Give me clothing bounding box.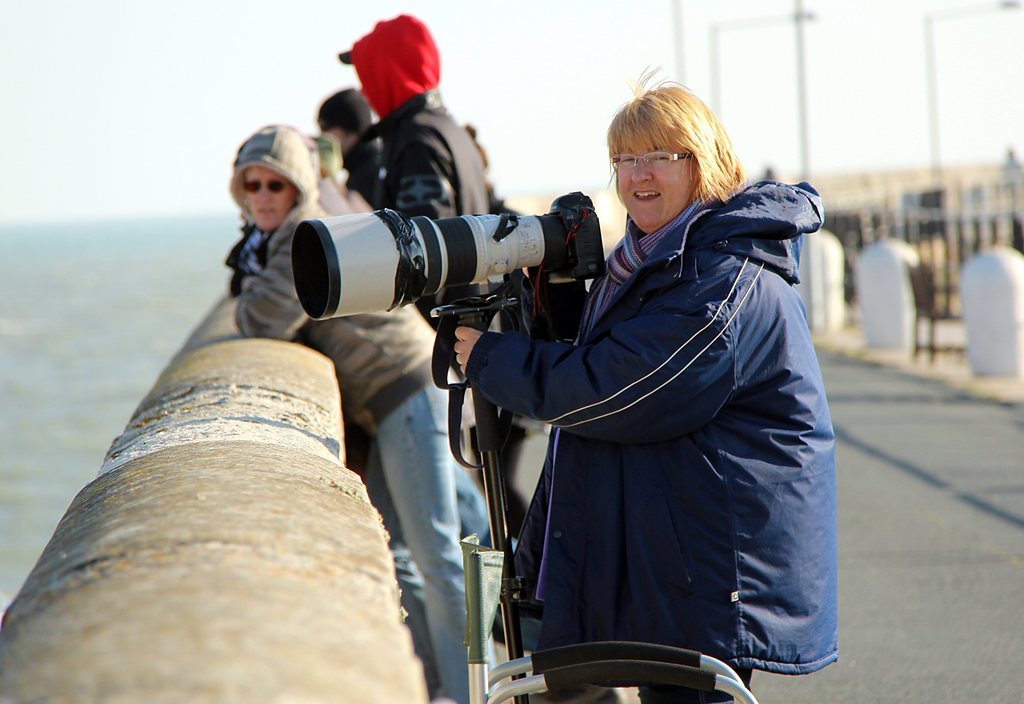
x1=372 y1=374 x2=490 y2=703.
